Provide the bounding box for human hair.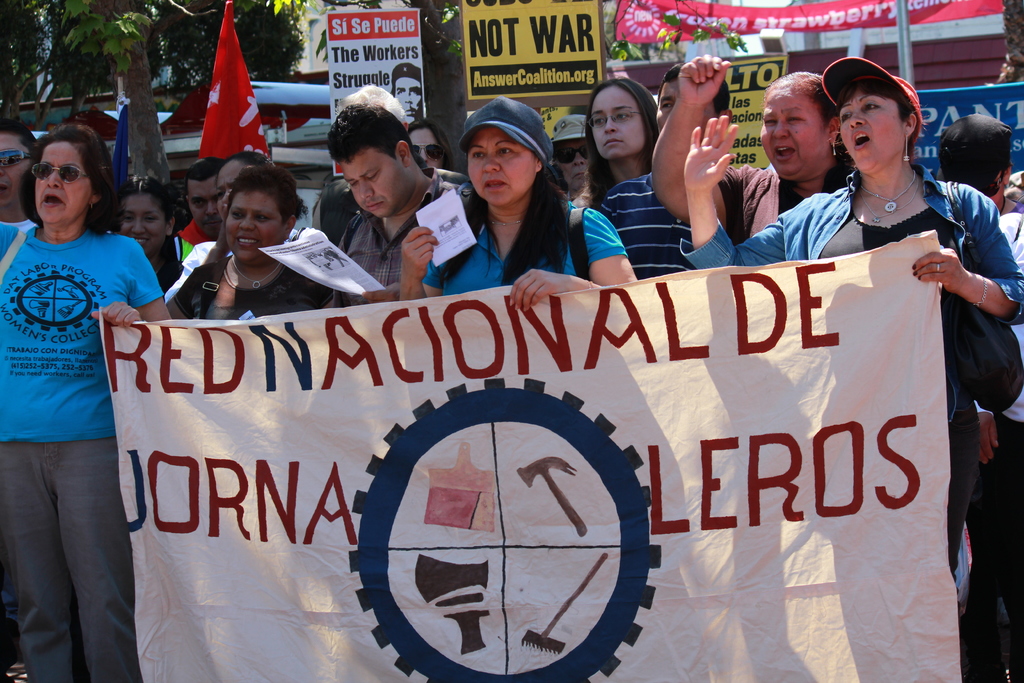
227 162 308 222.
